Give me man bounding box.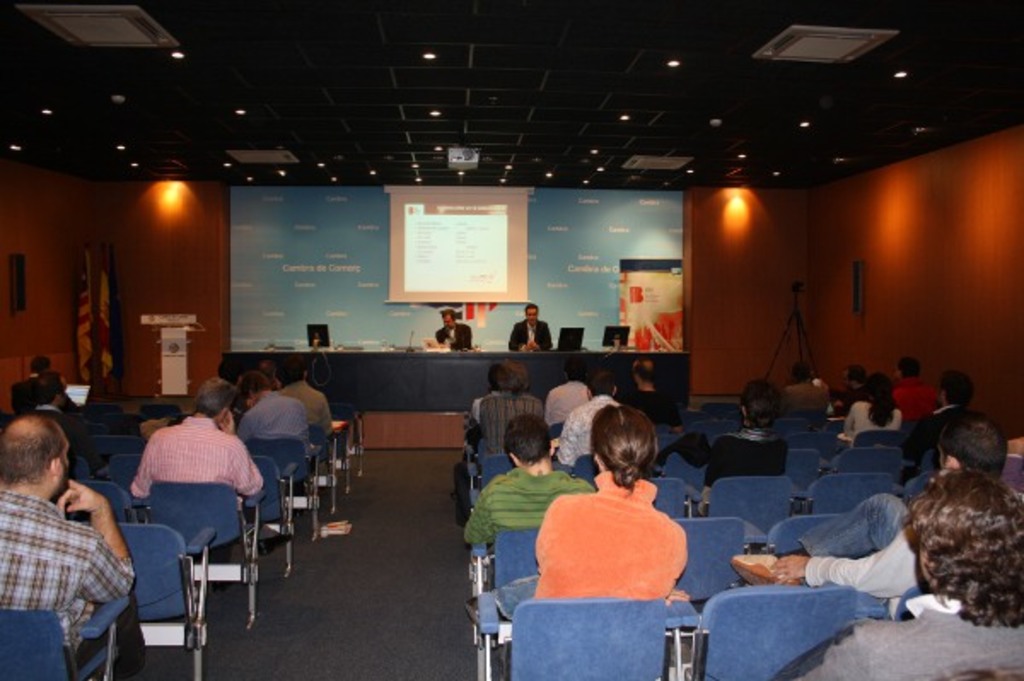
[left=5, top=413, right=138, bottom=667].
